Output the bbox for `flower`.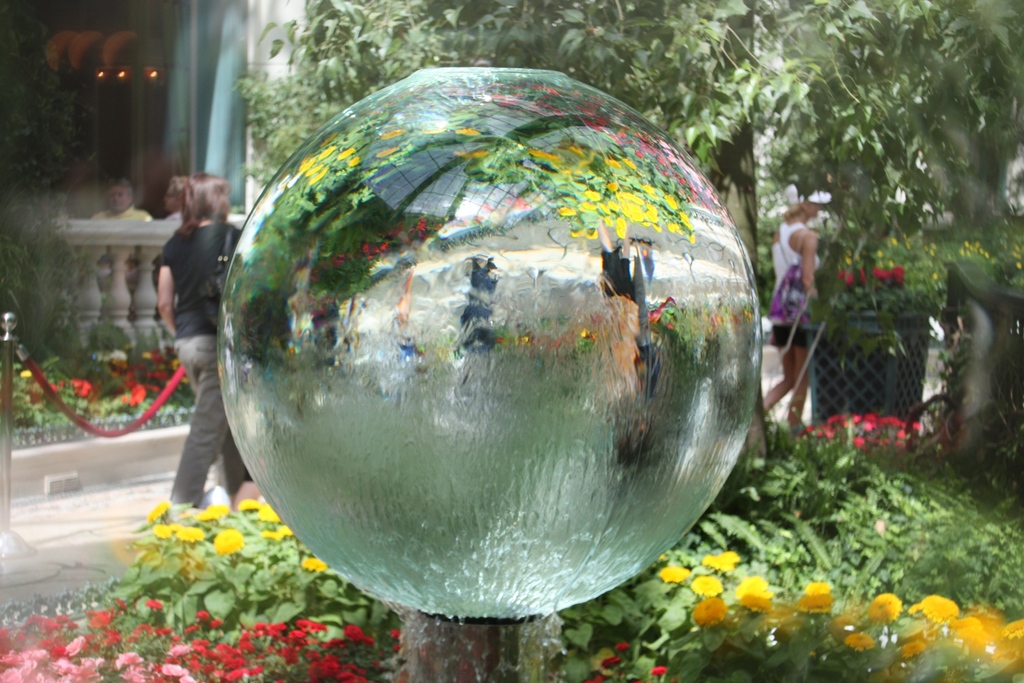
box(691, 577, 722, 598).
